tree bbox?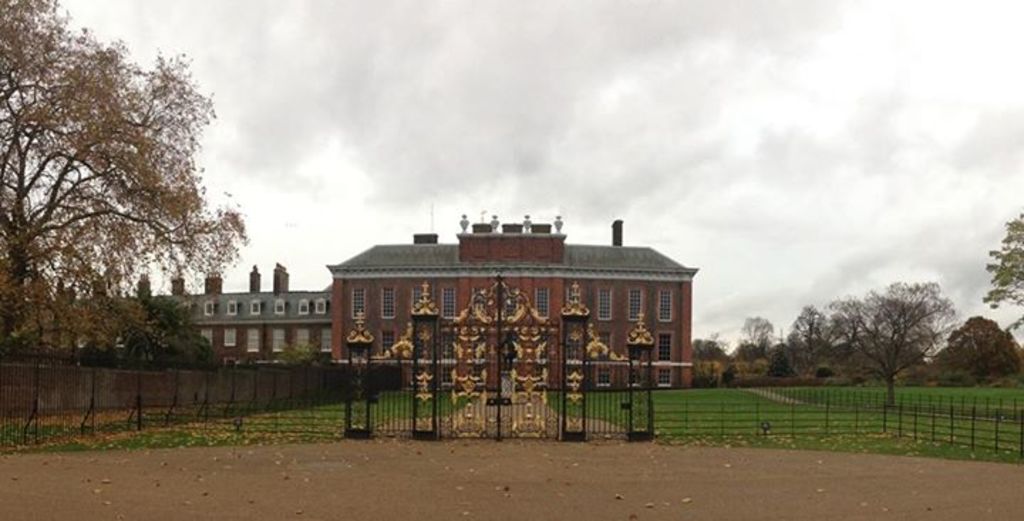
730:309:784:374
